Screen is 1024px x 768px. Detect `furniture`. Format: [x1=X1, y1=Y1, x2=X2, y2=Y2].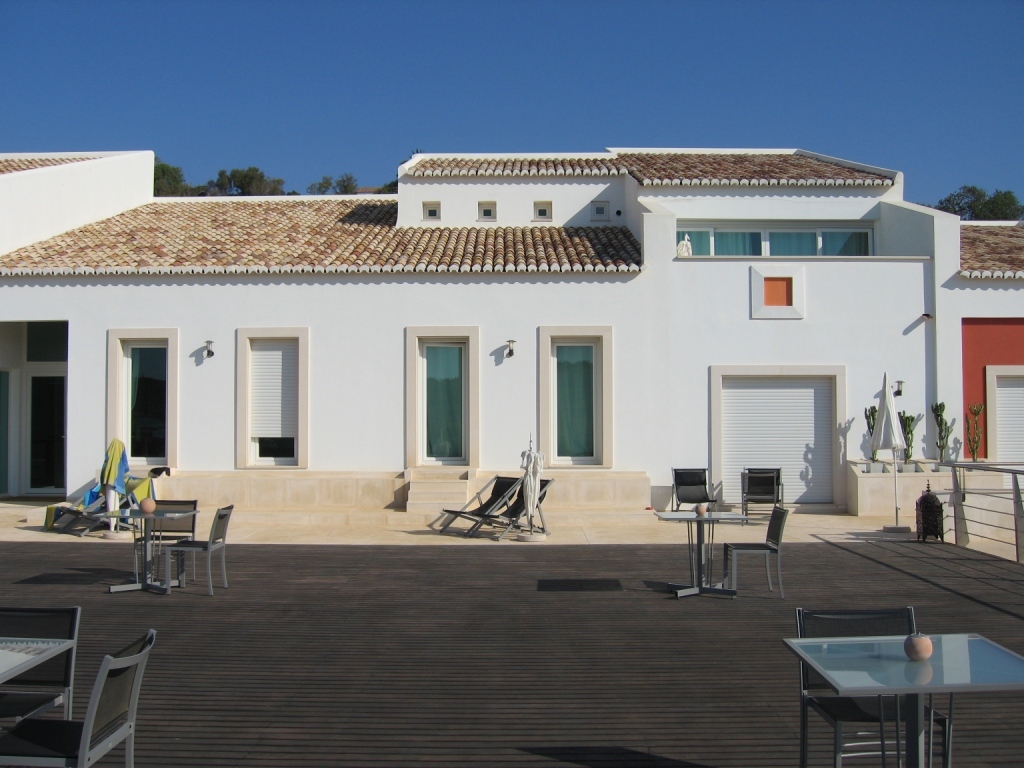
[x1=471, y1=476, x2=553, y2=542].
